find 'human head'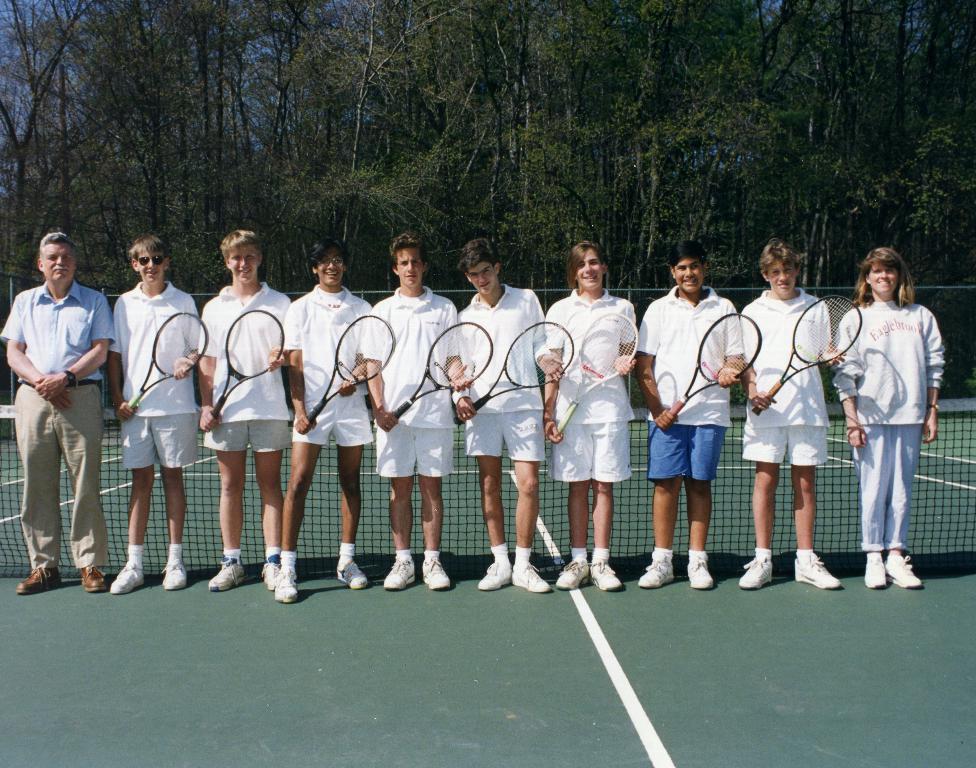
left=227, top=225, right=263, bottom=290
